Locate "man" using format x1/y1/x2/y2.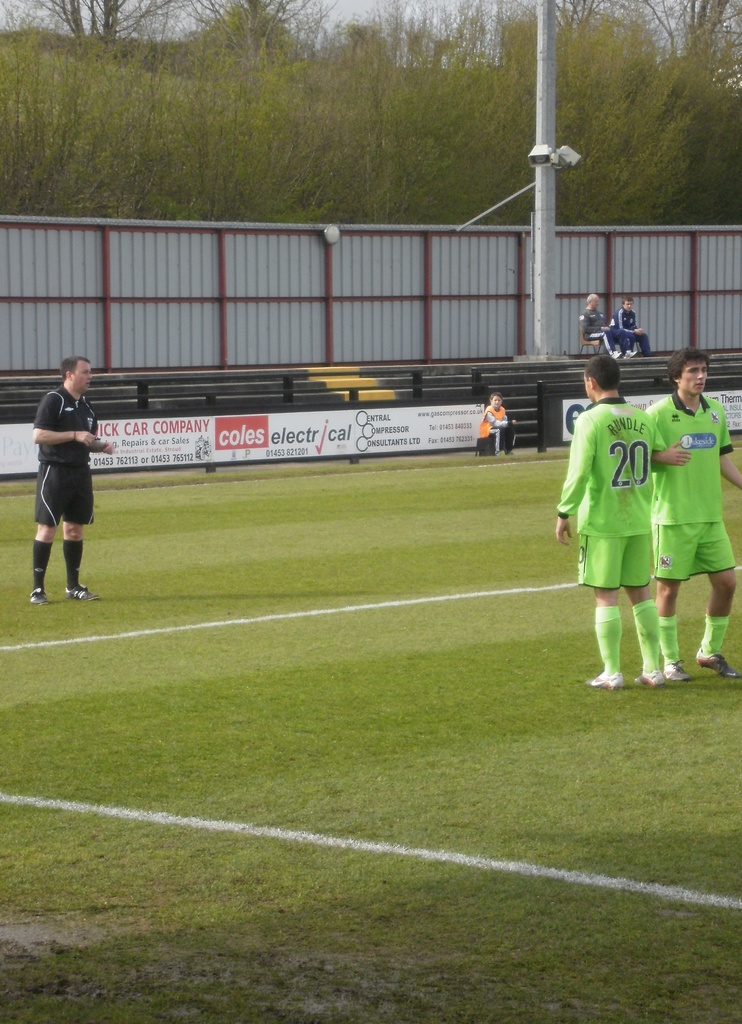
609/297/658/371.
